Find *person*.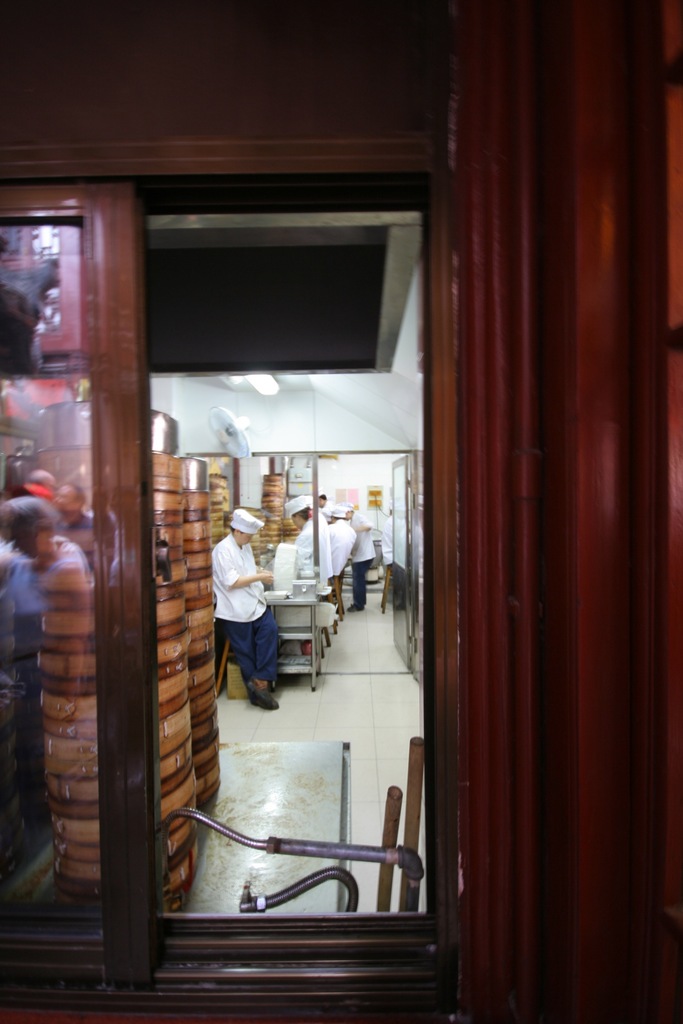
203:498:281:734.
